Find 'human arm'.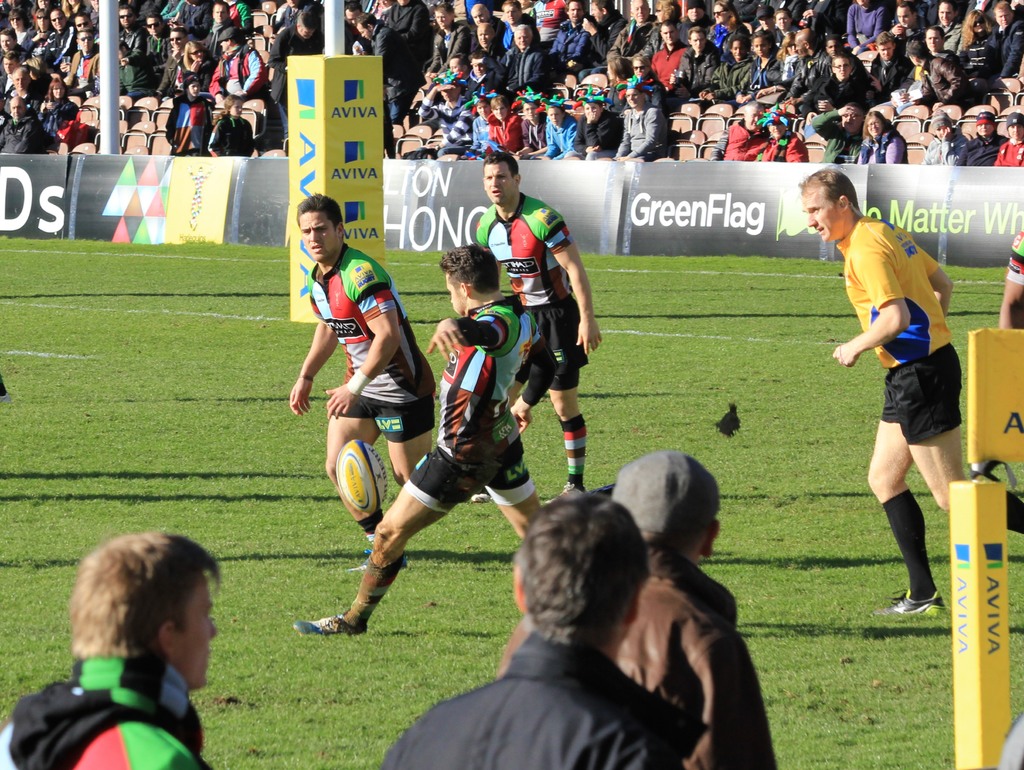
<region>833, 237, 910, 368</region>.
